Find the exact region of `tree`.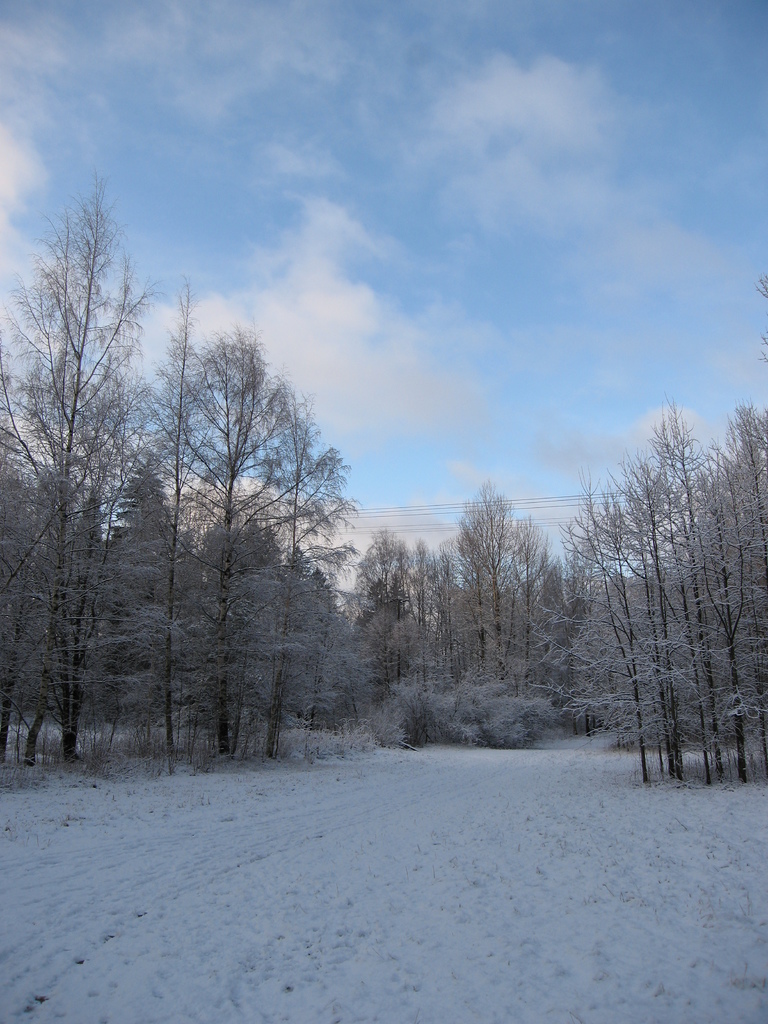
Exact region: (x1=579, y1=369, x2=749, y2=785).
